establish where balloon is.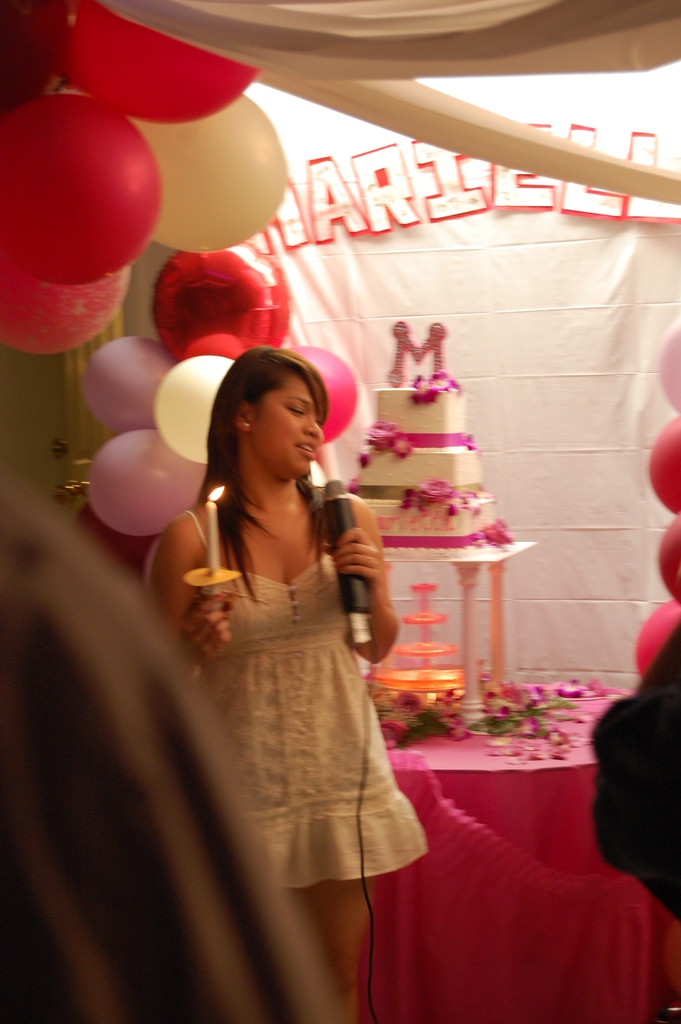
Established at bbox(81, 337, 179, 435).
